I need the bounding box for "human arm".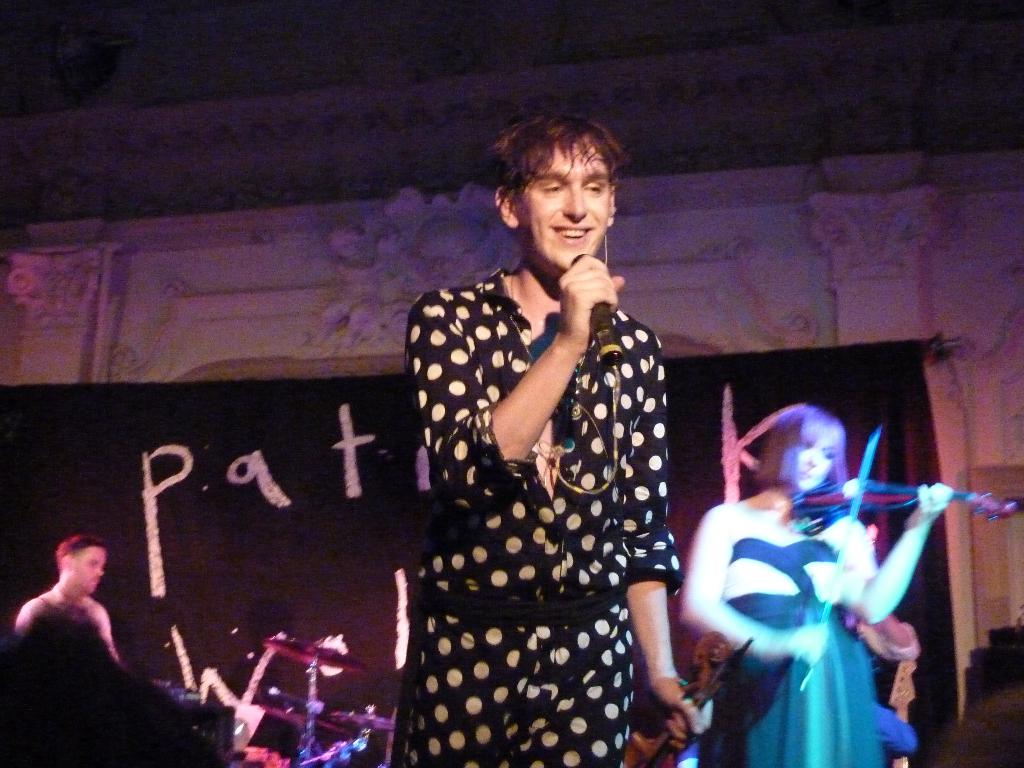
Here it is: bbox=(861, 486, 956, 624).
